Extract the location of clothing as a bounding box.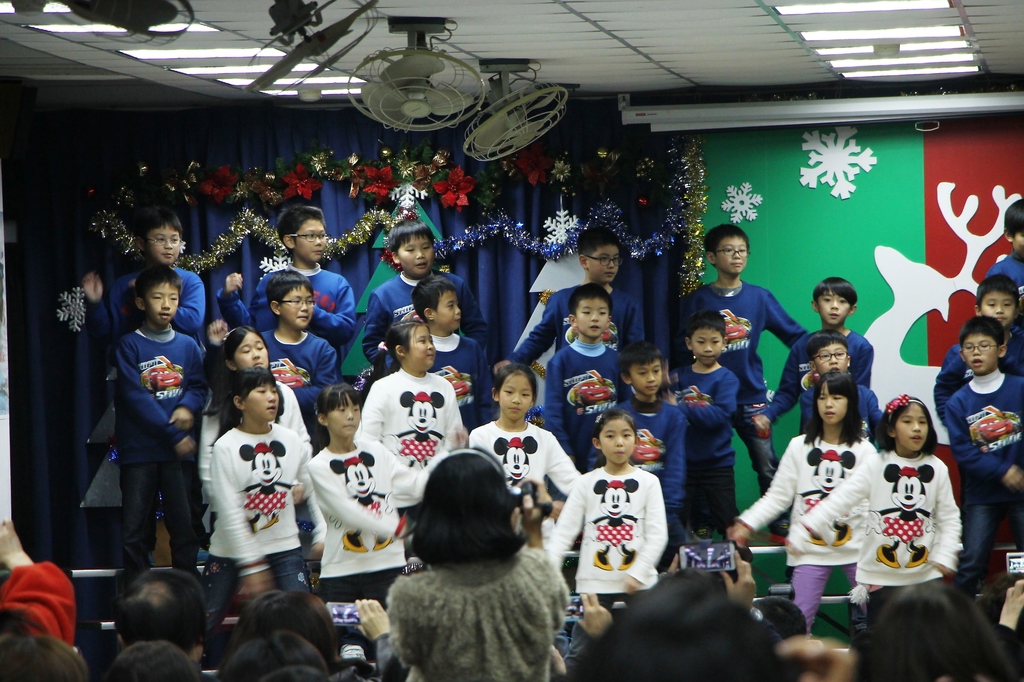
left=738, top=419, right=887, bottom=629.
